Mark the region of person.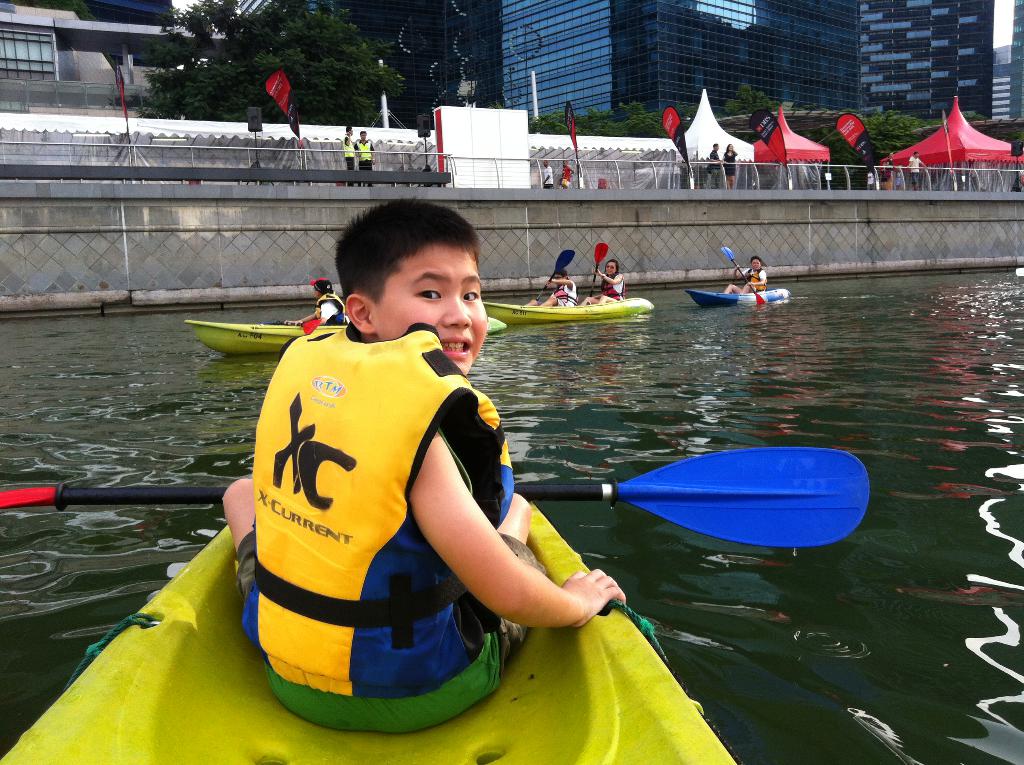
Region: bbox=(722, 145, 739, 191).
